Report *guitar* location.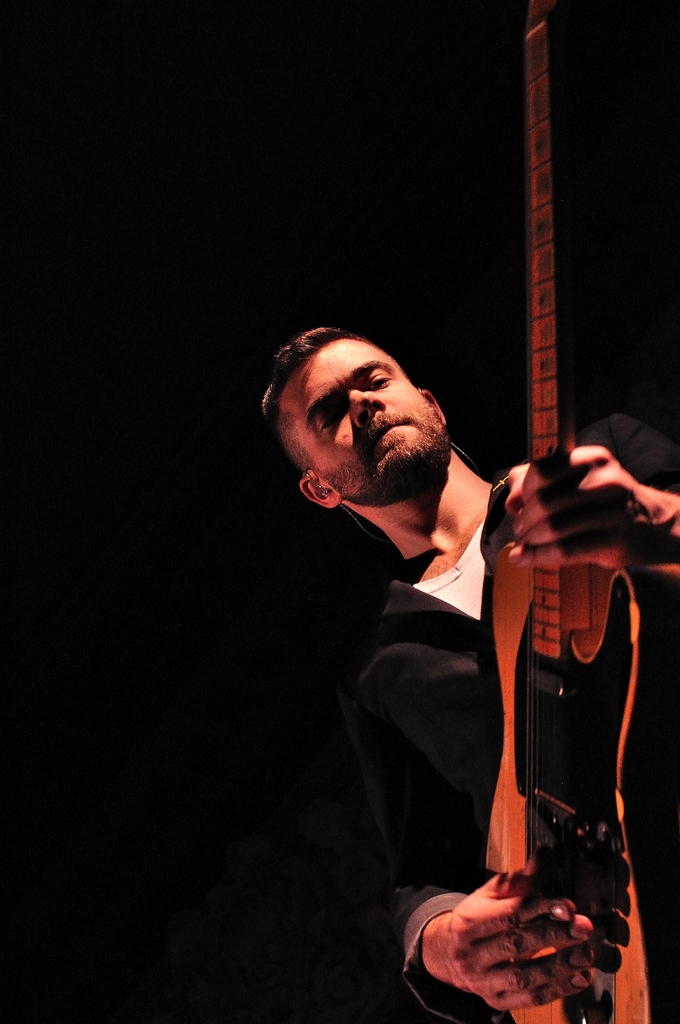
Report: bbox=[474, 0, 676, 1022].
